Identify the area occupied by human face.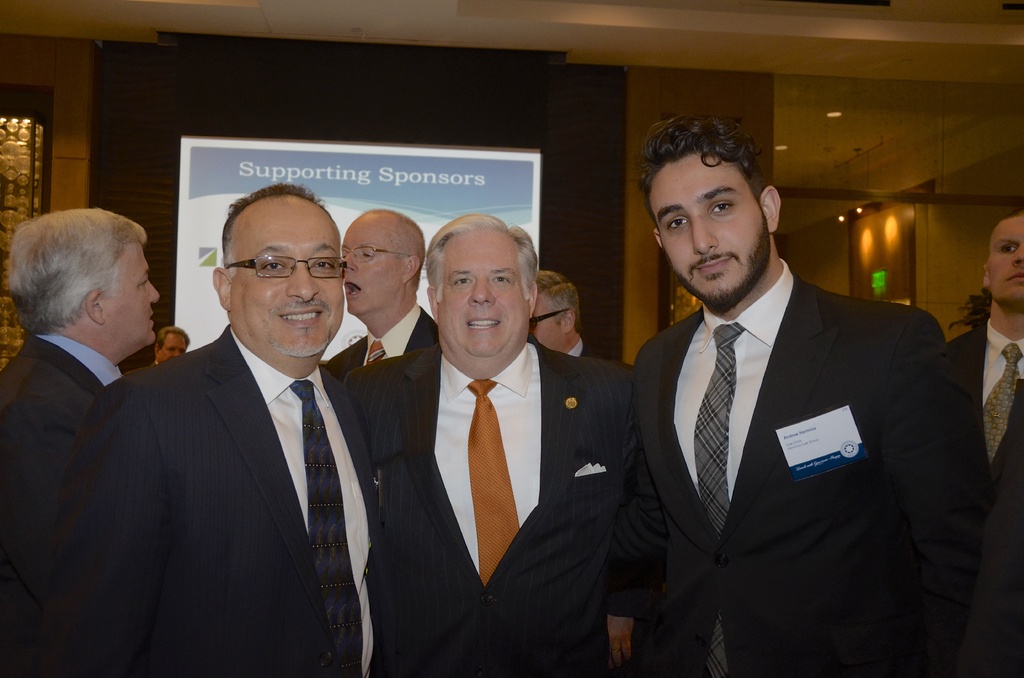
Area: [left=102, top=240, right=160, bottom=346].
